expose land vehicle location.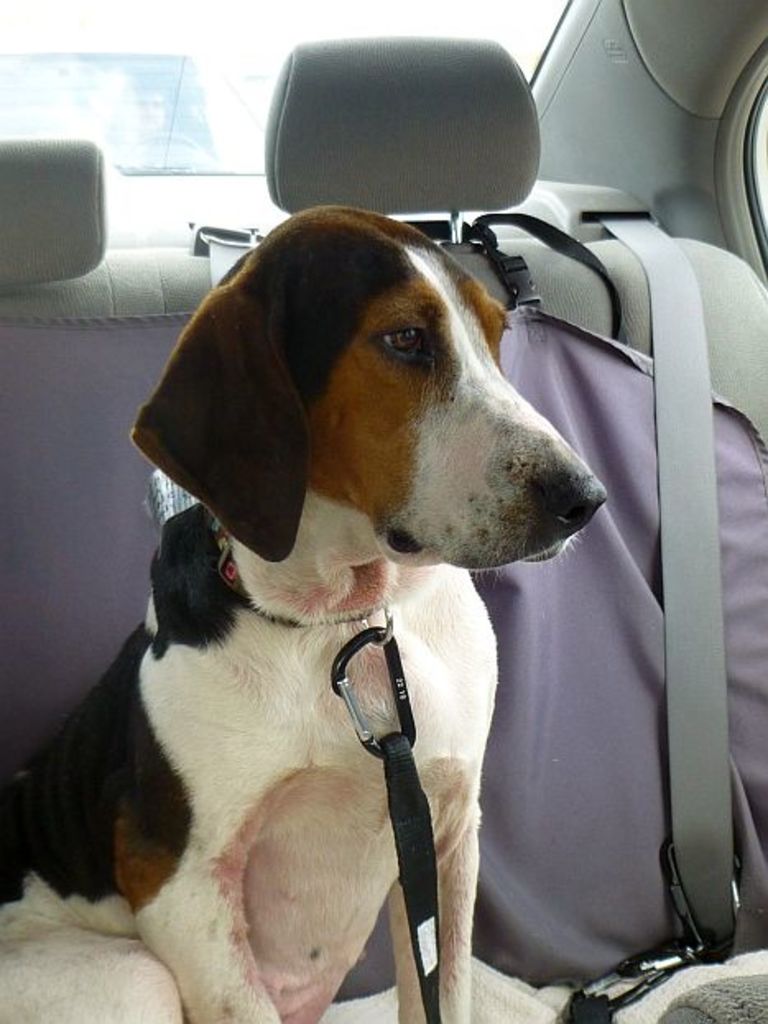
Exposed at [left=0, top=0, right=766, bottom=1022].
